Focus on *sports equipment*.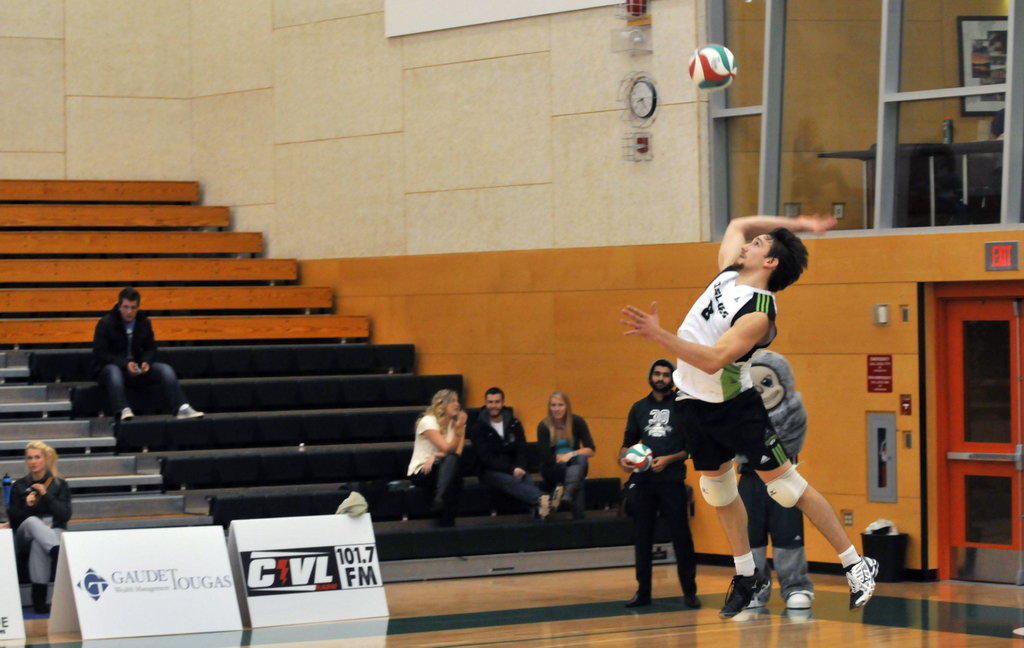
Focused at (x1=690, y1=48, x2=735, y2=95).
